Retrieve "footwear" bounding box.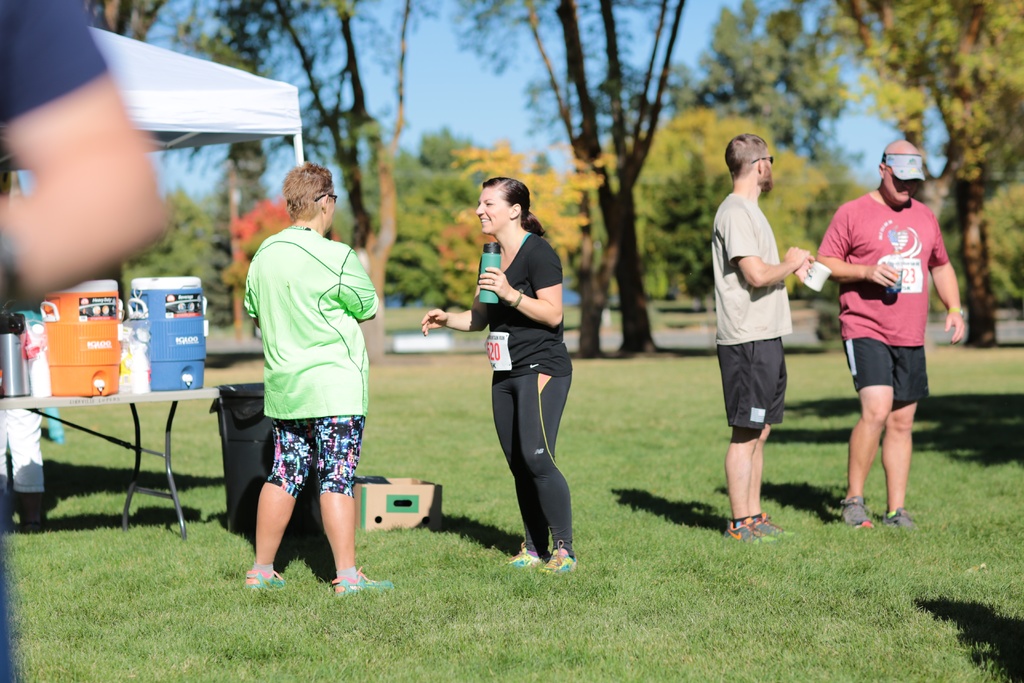
Bounding box: <box>332,570,394,596</box>.
